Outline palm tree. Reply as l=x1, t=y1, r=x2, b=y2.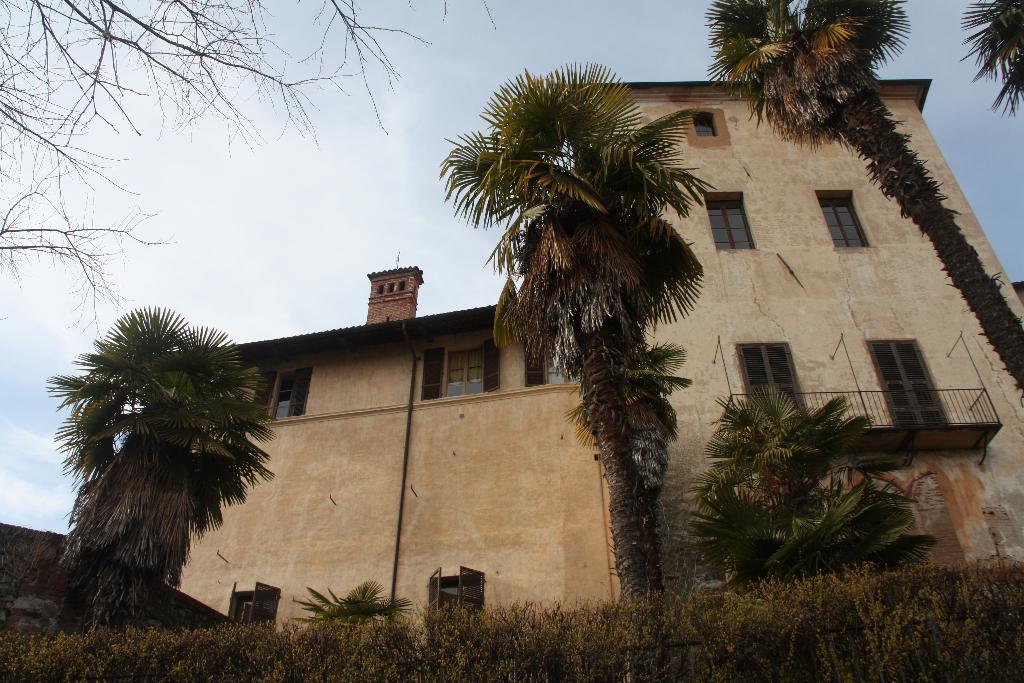
l=438, t=64, r=719, b=617.
